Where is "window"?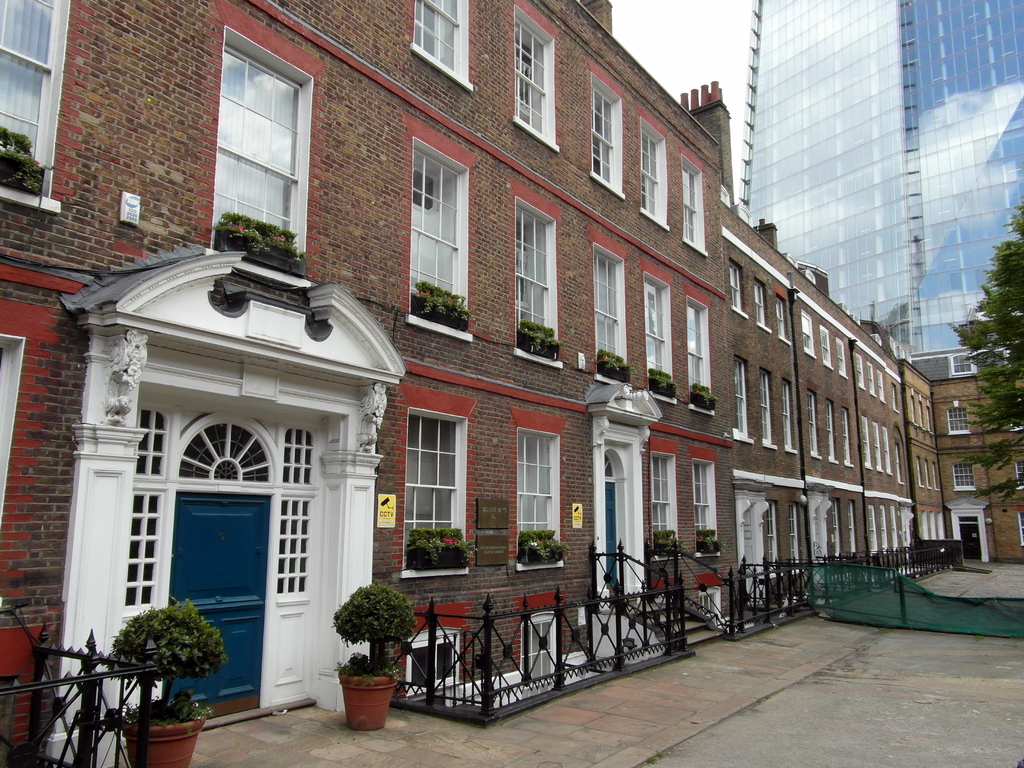
l=763, t=502, r=778, b=574.
